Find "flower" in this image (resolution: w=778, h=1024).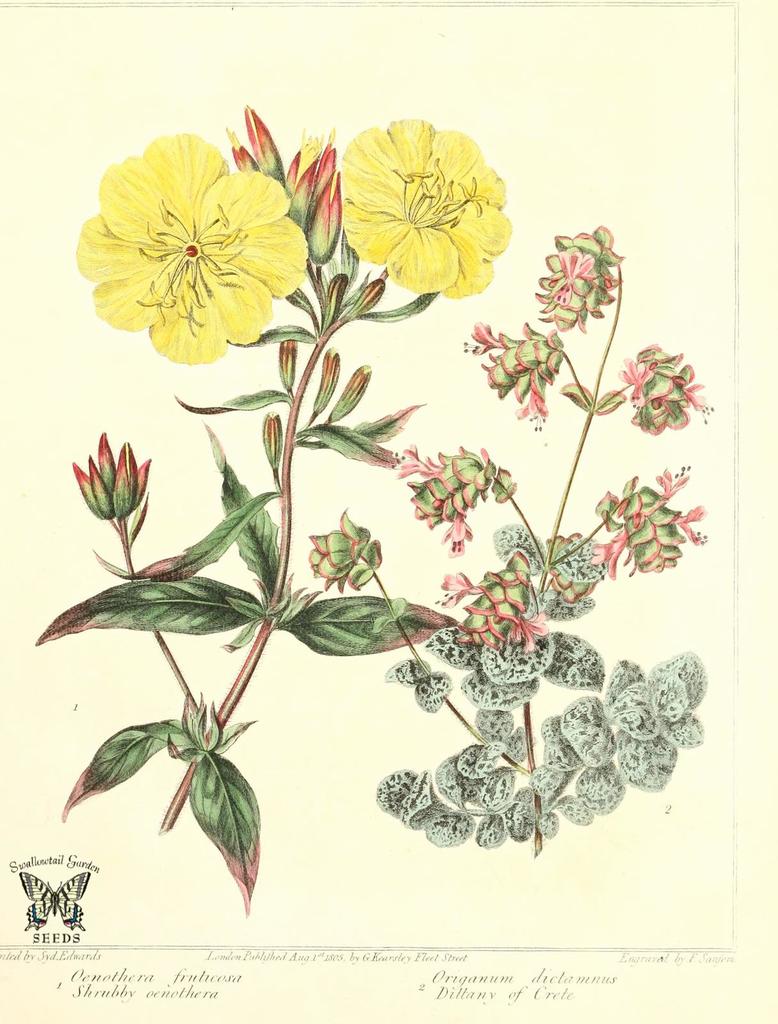
rect(303, 507, 383, 589).
